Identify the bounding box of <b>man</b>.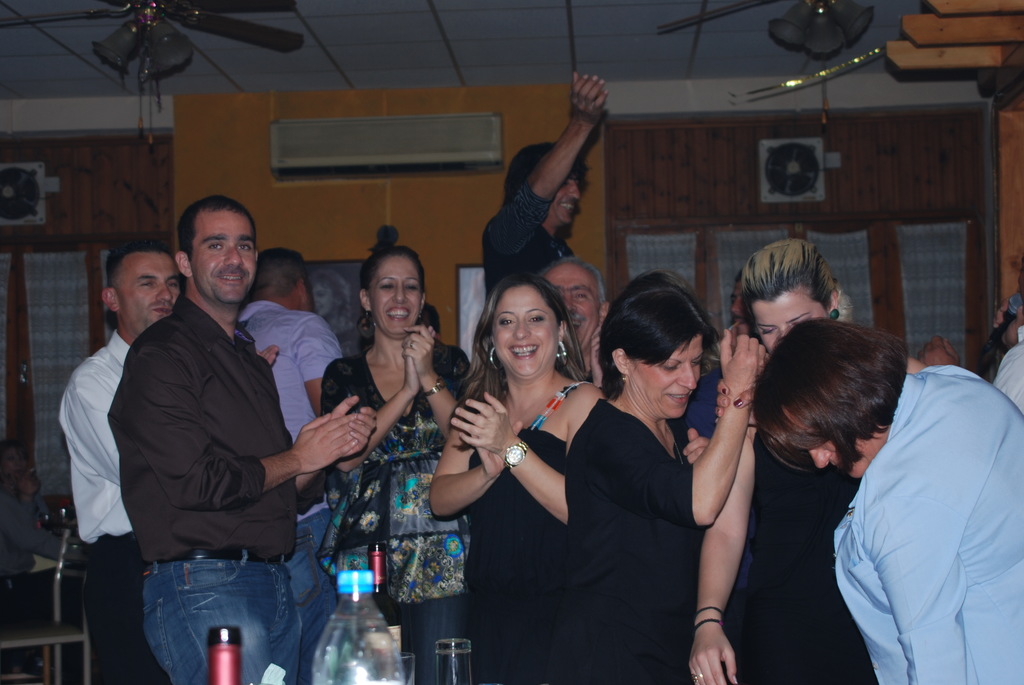
(left=59, top=242, right=182, bottom=684).
